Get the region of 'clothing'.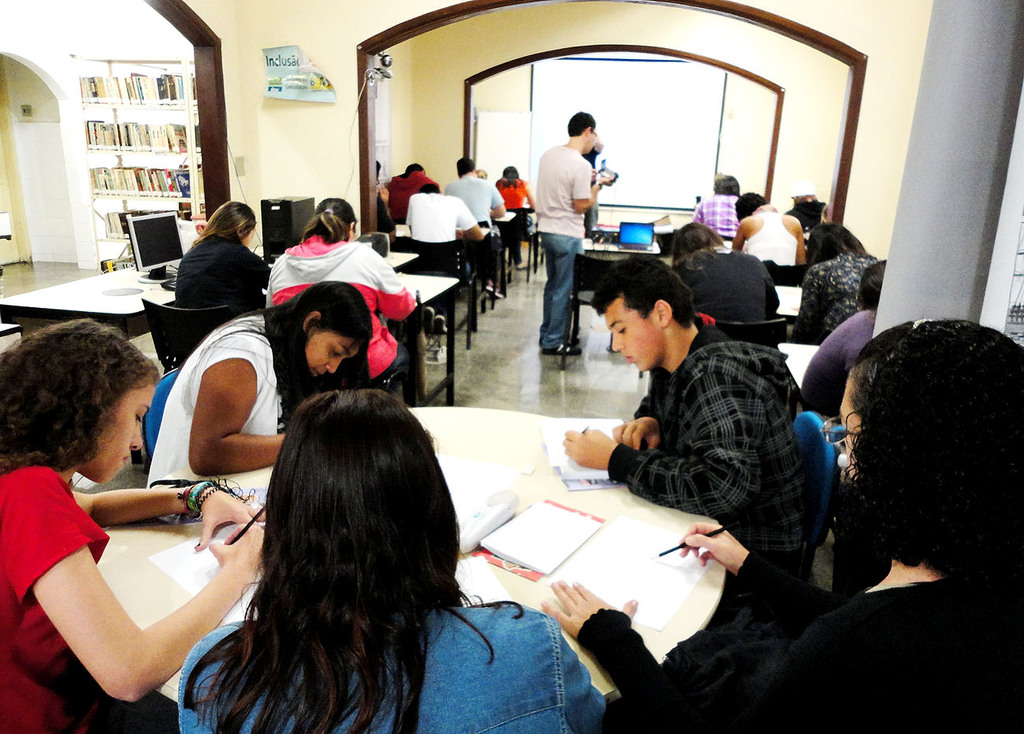
174, 610, 606, 733.
